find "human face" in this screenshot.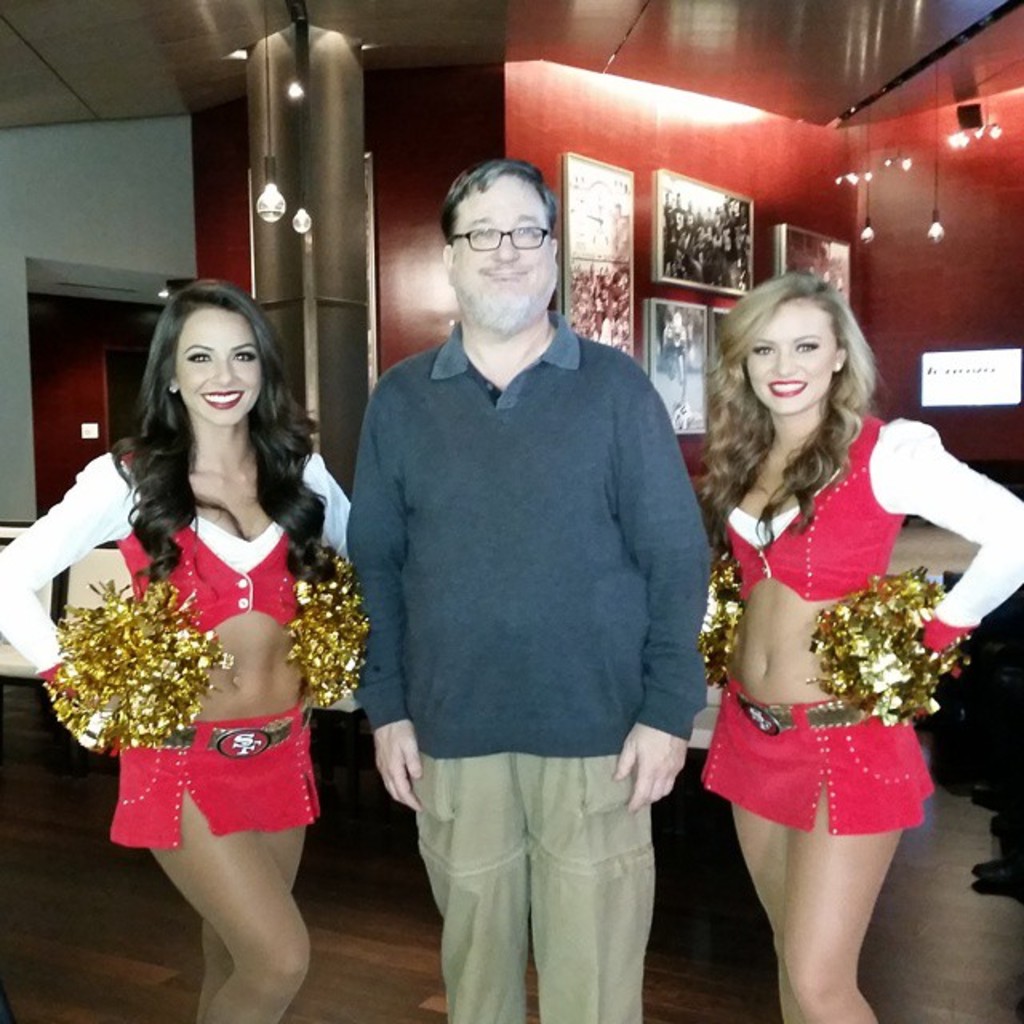
The bounding box for "human face" is left=742, top=307, right=835, bottom=410.
